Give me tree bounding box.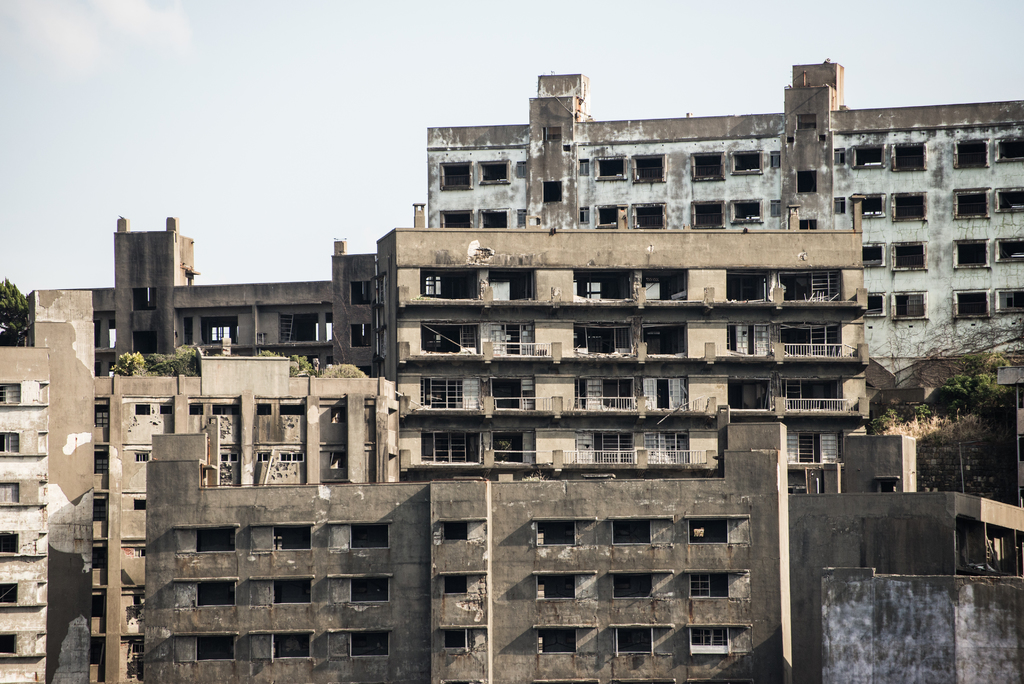
139, 341, 196, 384.
